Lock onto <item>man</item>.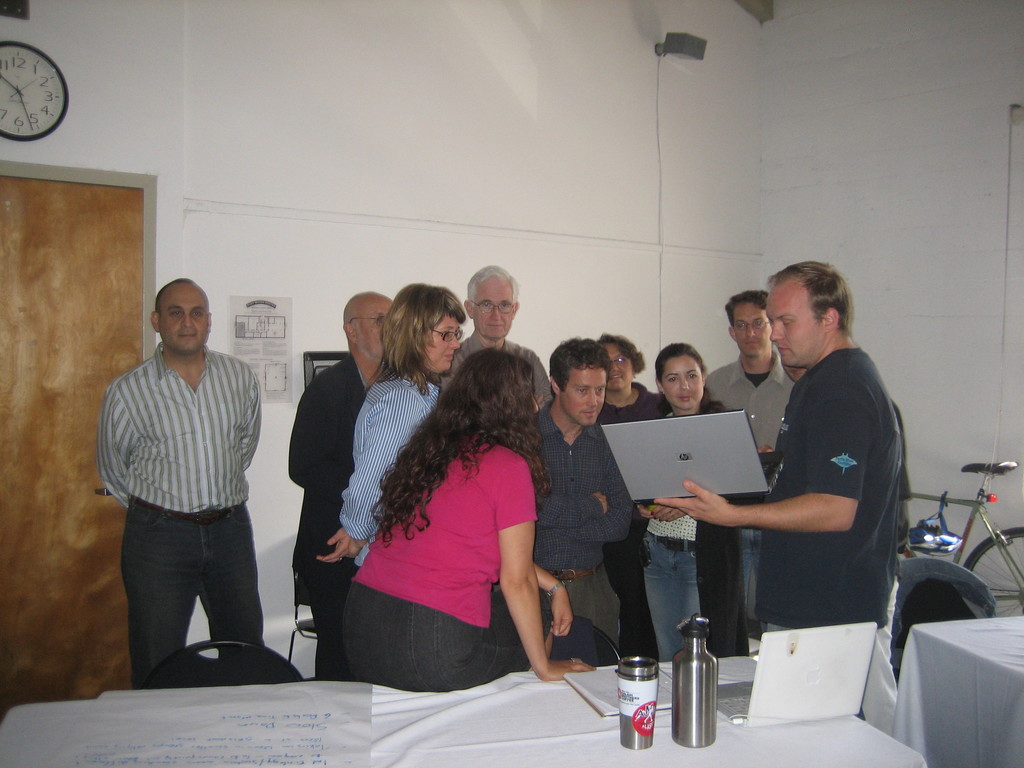
Locked: bbox(524, 332, 643, 664).
